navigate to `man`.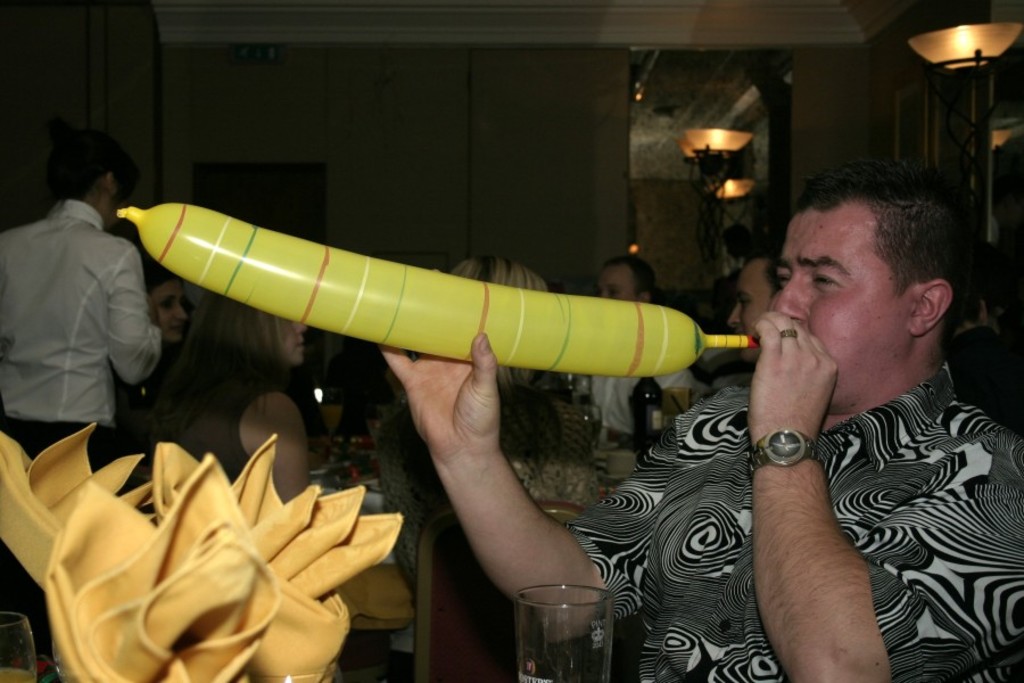
Navigation target: (568,255,704,456).
